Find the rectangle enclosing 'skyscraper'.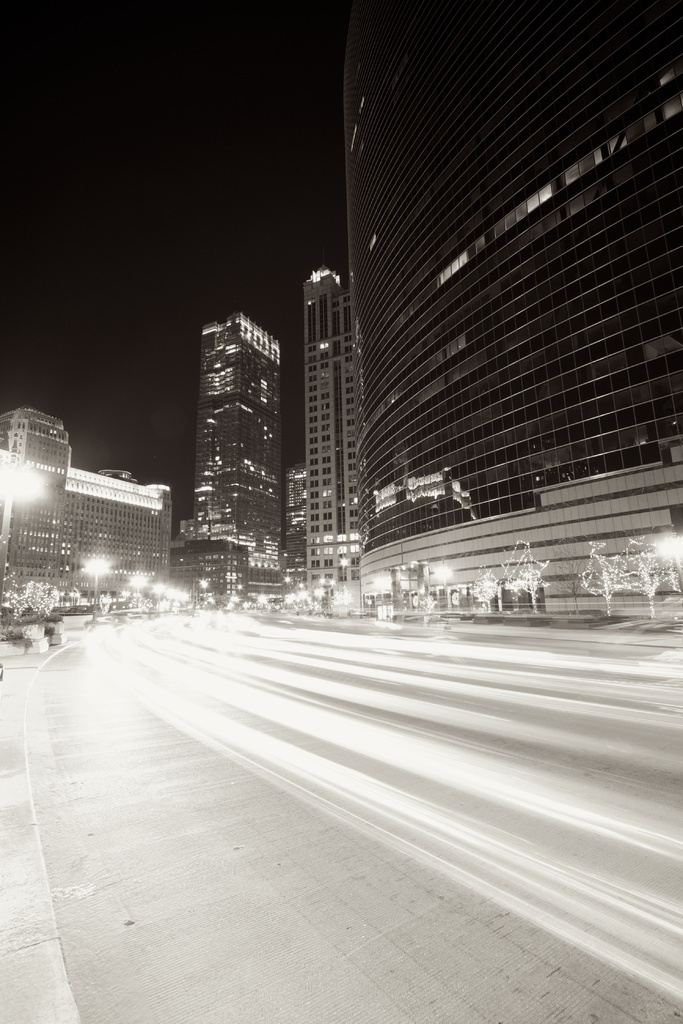
Rect(324, 0, 651, 632).
